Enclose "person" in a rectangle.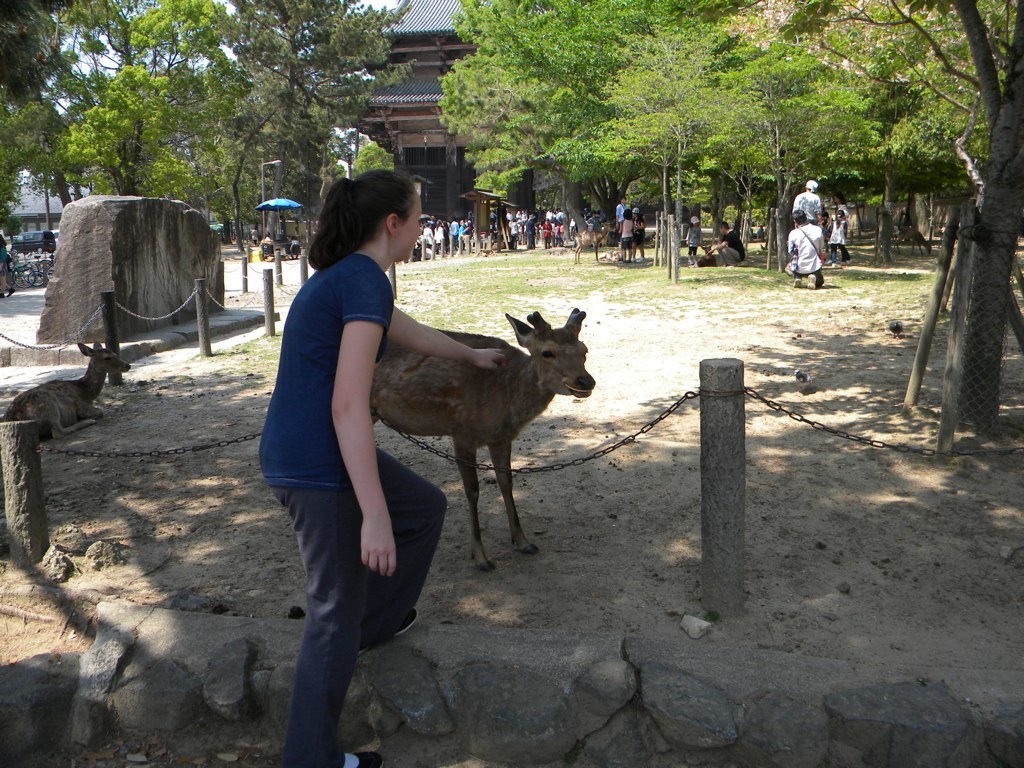
select_region(827, 209, 850, 261).
